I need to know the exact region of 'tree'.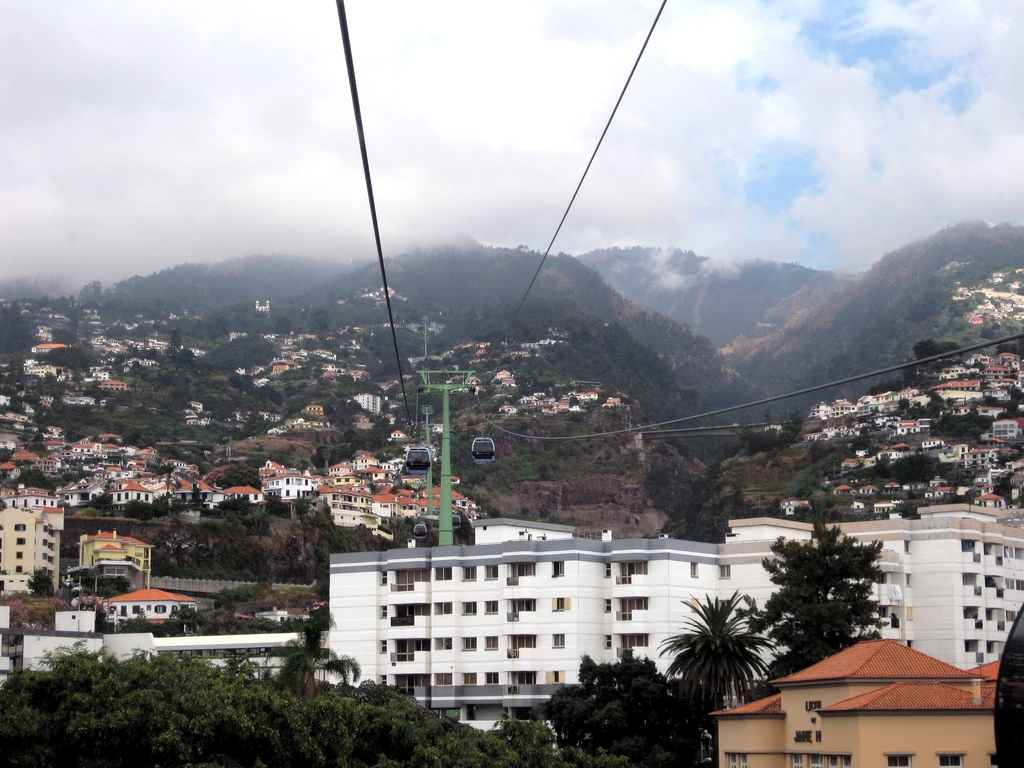
Region: l=771, t=504, r=897, b=691.
